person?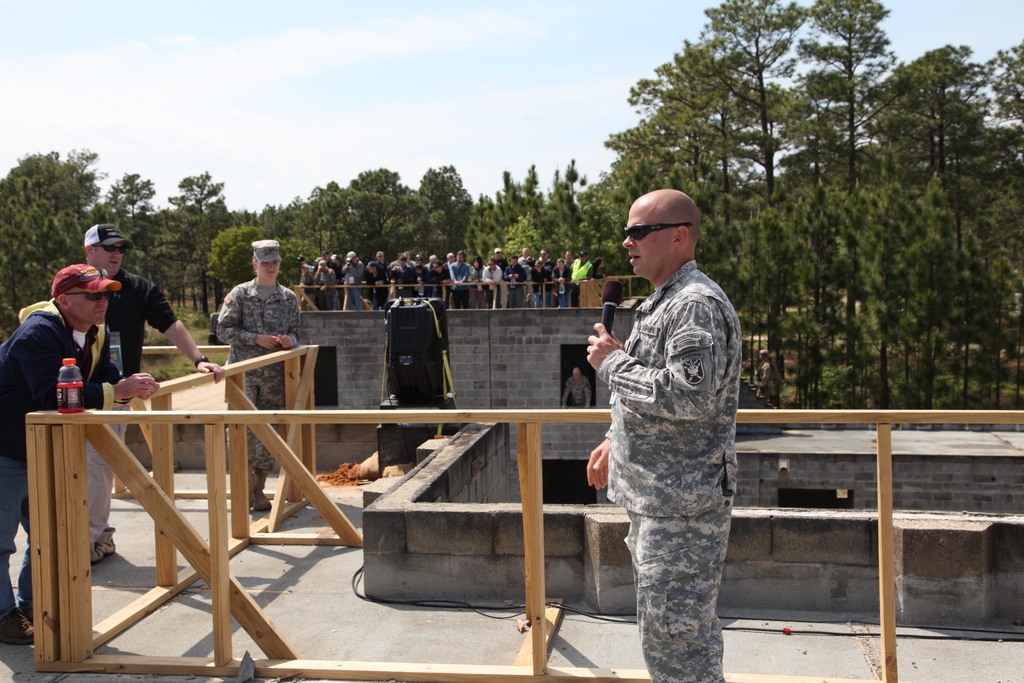
339, 251, 366, 312
